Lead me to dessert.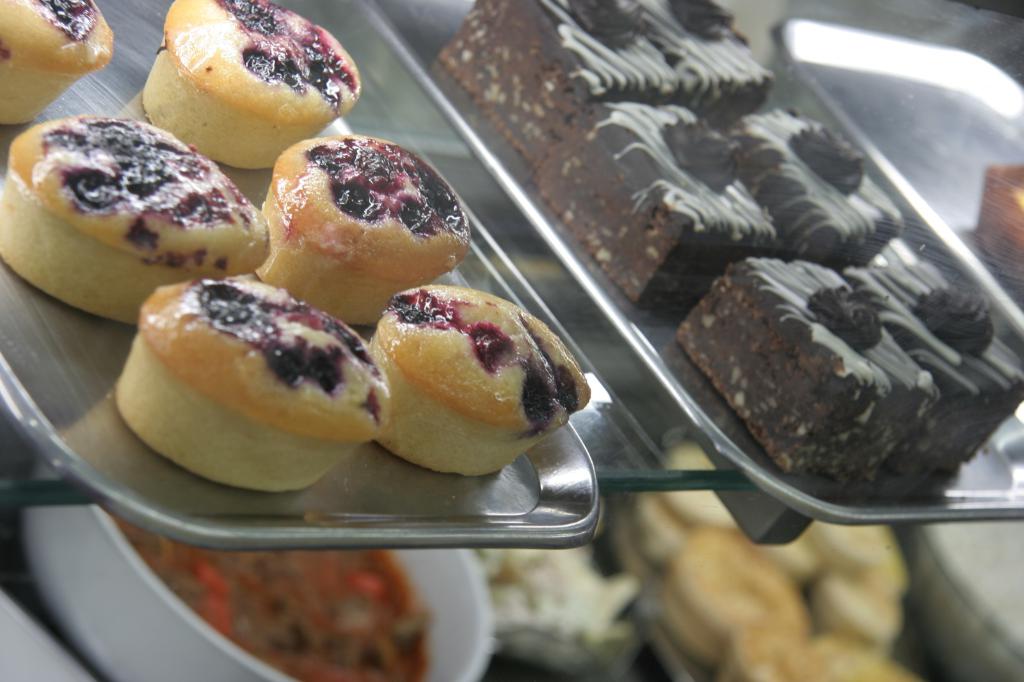
Lead to region(360, 287, 596, 473).
